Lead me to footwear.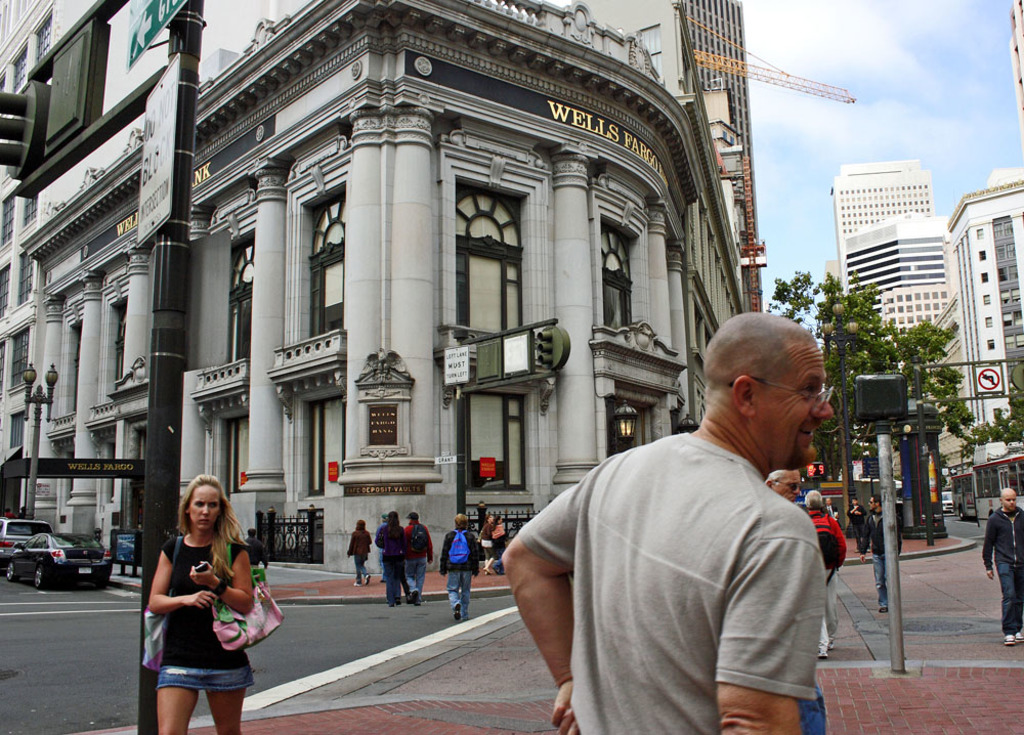
Lead to <box>394,600,404,606</box>.
